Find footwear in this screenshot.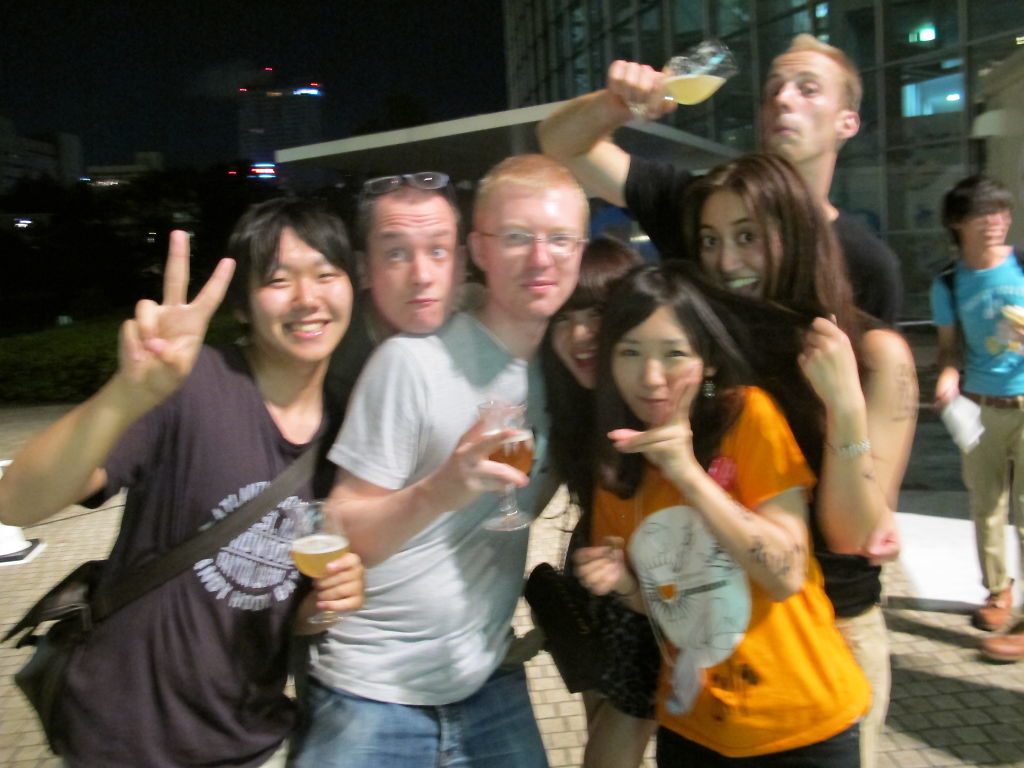
The bounding box for footwear is pyautogui.locateOnScreen(973, 579, 1023, 628).
